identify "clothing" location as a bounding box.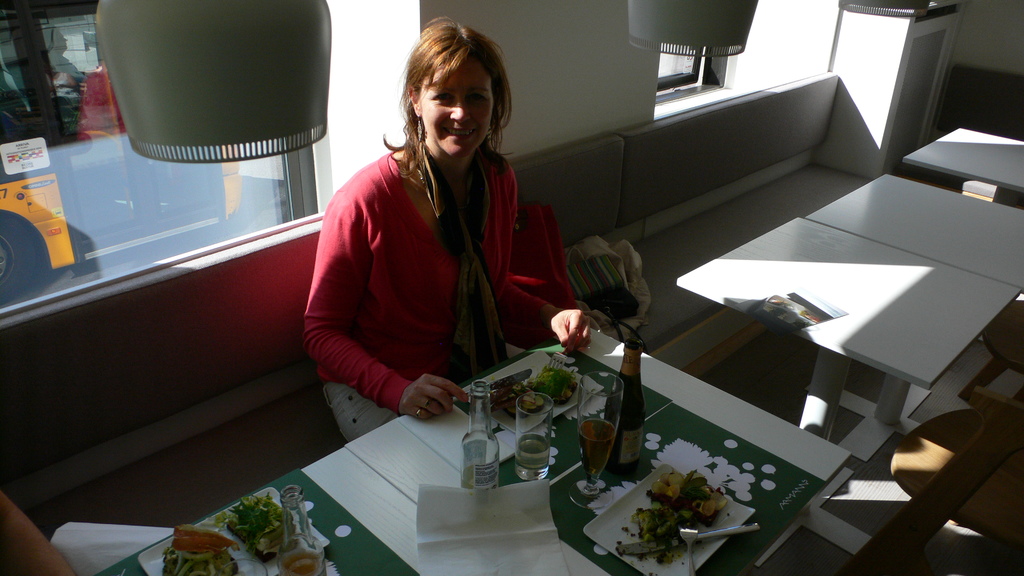
detection(300, 90, 552, 421).
